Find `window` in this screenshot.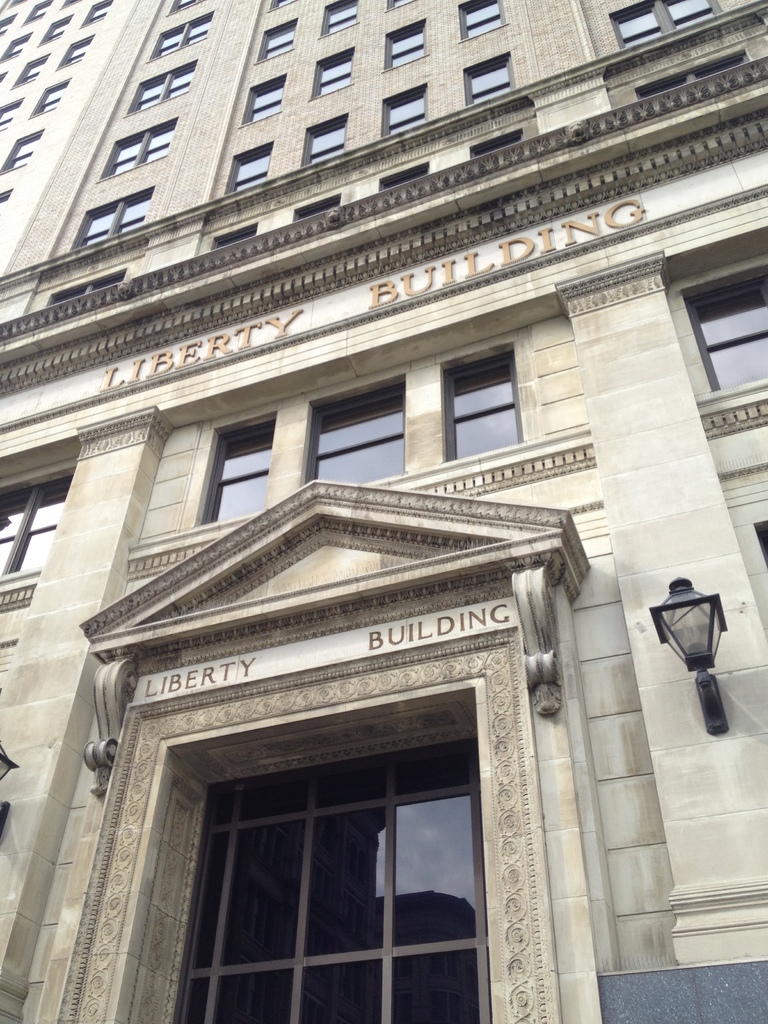
The bounding box for `window` is [447,353,510,463].
